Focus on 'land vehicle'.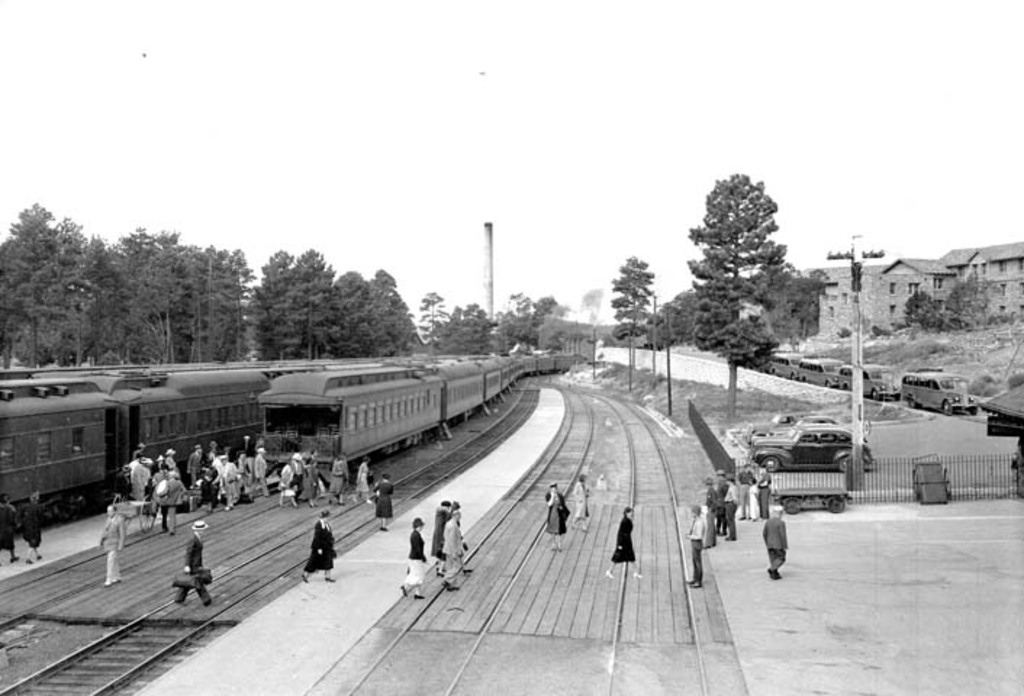
Focused at 844, 365, 895, 396.
